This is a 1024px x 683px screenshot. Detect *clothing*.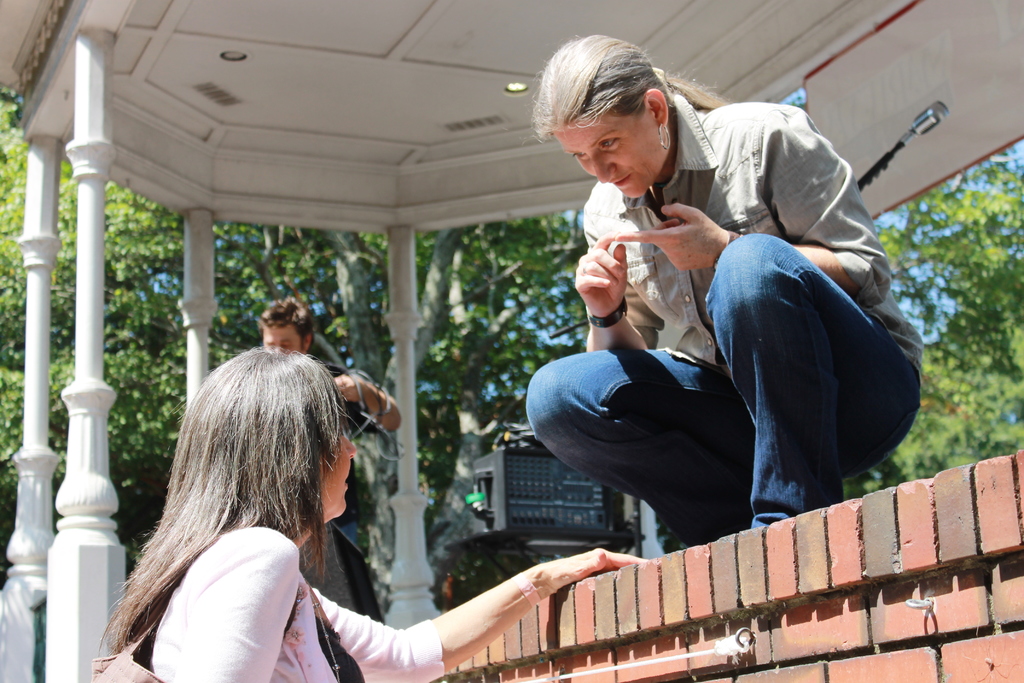
<bbox>513, 83, 929, 557</bbox>.
